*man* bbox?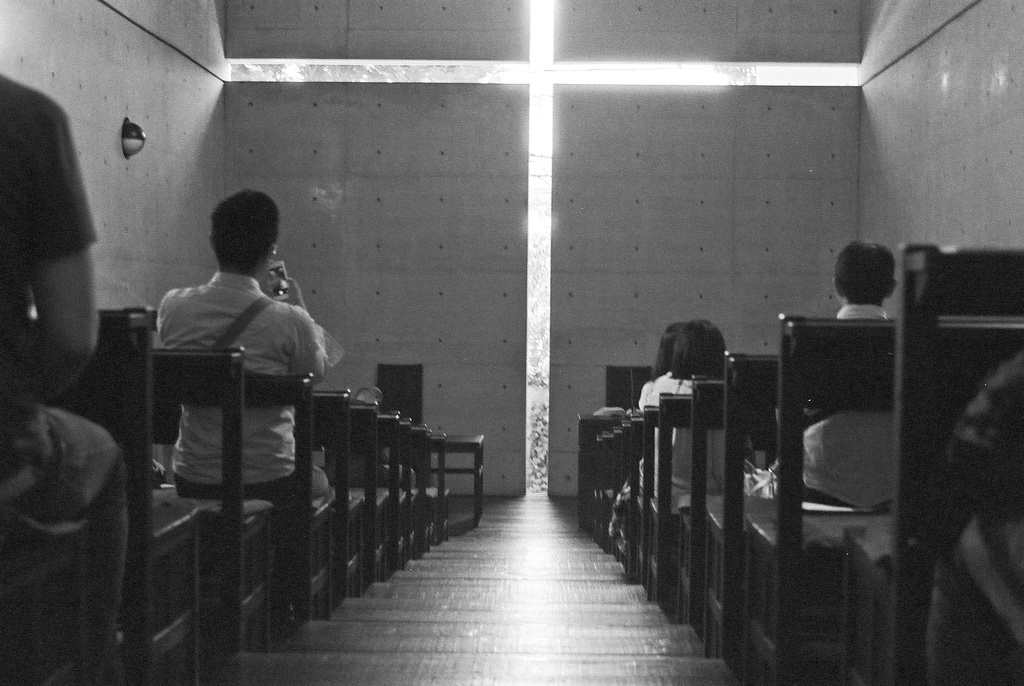
bbox(145, 185, 346, 515)
